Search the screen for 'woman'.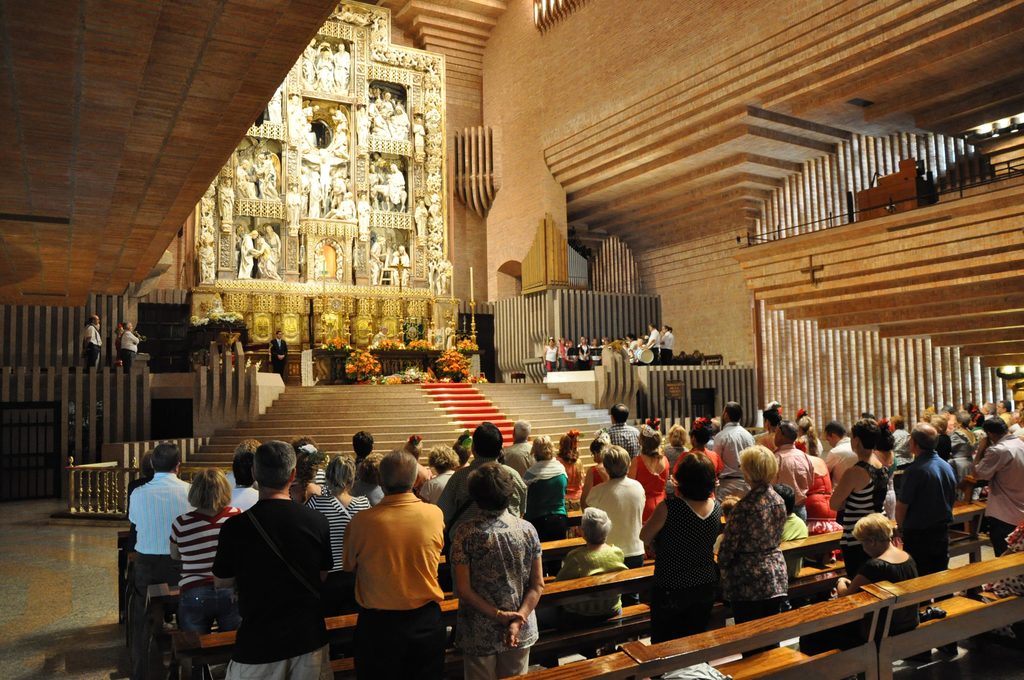
Found at region(724, 443, 793, 659).
